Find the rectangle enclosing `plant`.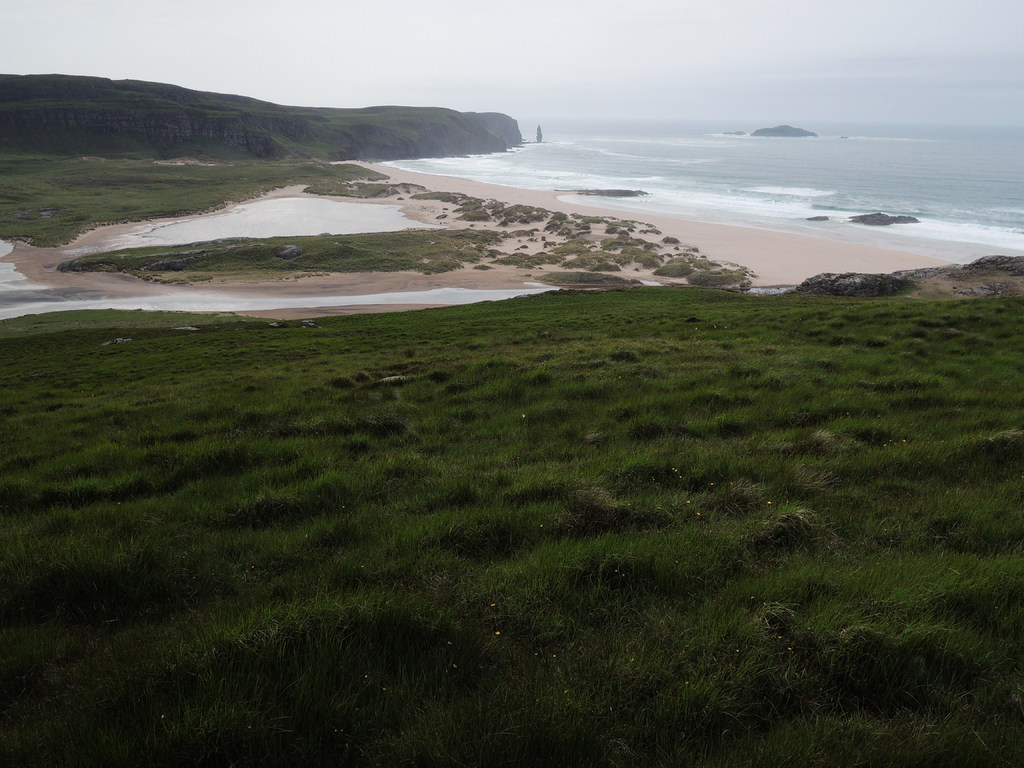
crop(673, 245, 681, 250).
